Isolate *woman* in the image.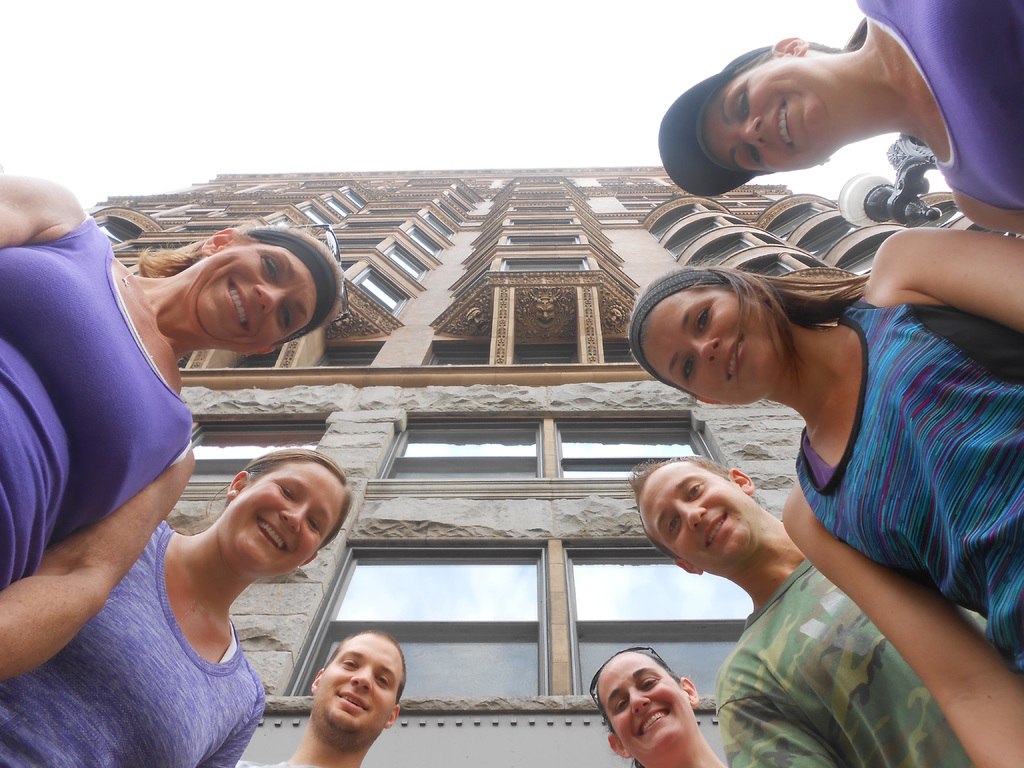
Isolated region: bbox=[0, 447, 356, 767].
